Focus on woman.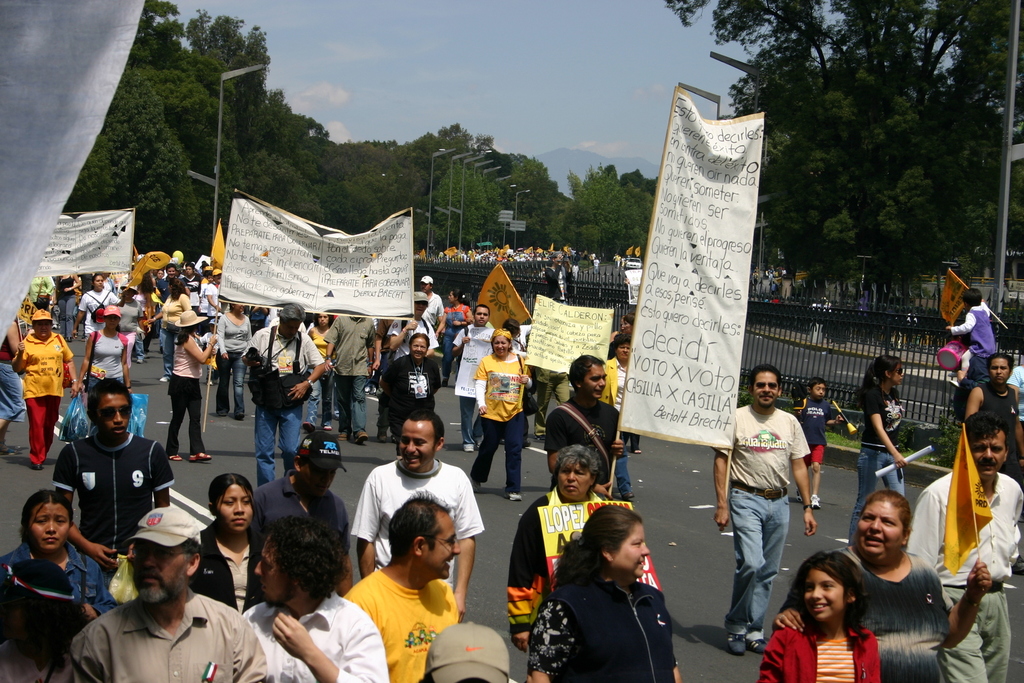
Focused at left=758, top=552, right=882, bottom=682.
